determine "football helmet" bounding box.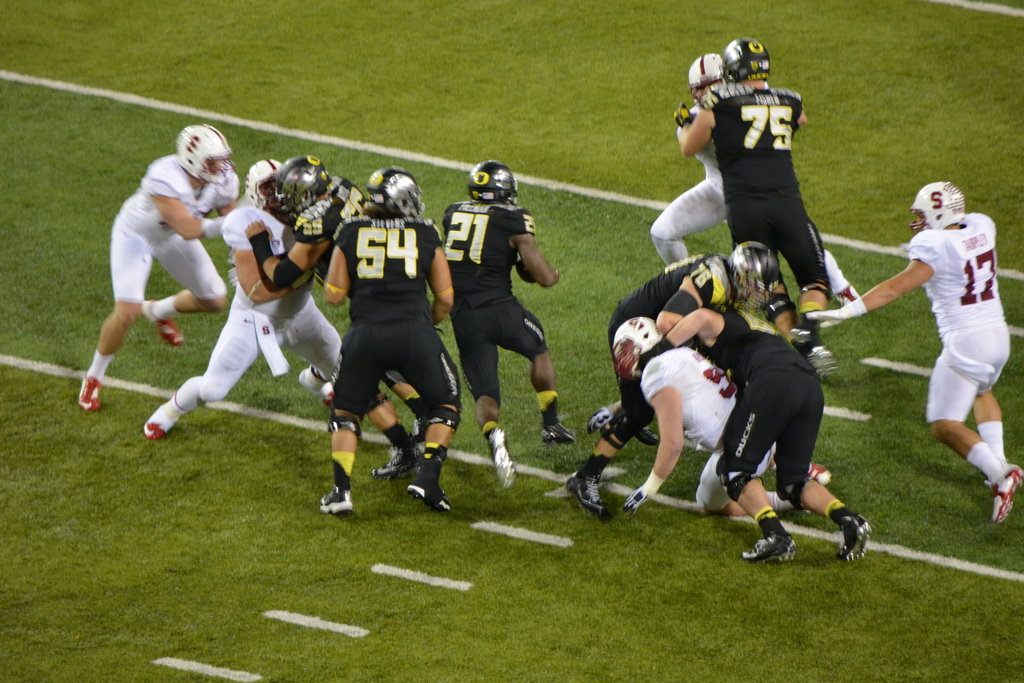
Determined: {"x1": 247, "y1": 160, "x2": 285, "y2": 210}.
